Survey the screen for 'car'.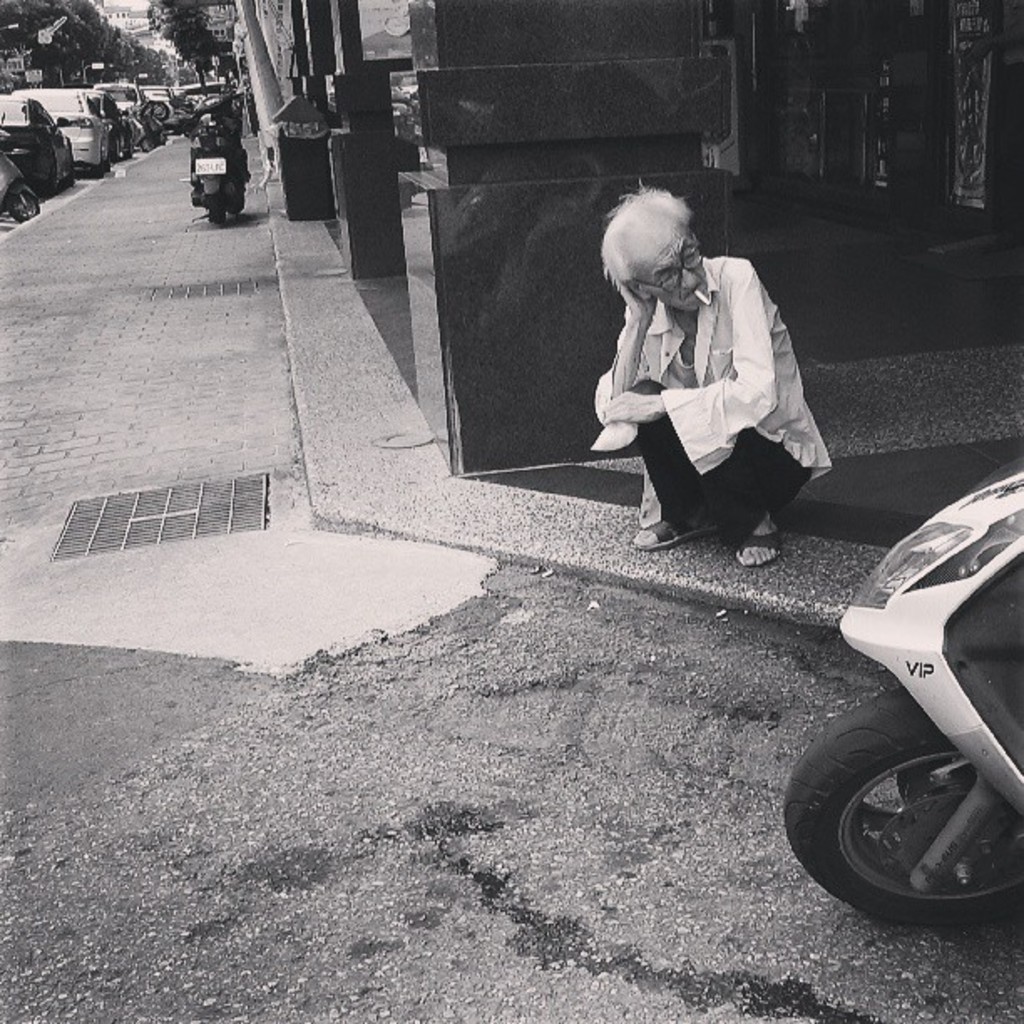
Survey found: <region>12, 87, 109, 177</region>.
